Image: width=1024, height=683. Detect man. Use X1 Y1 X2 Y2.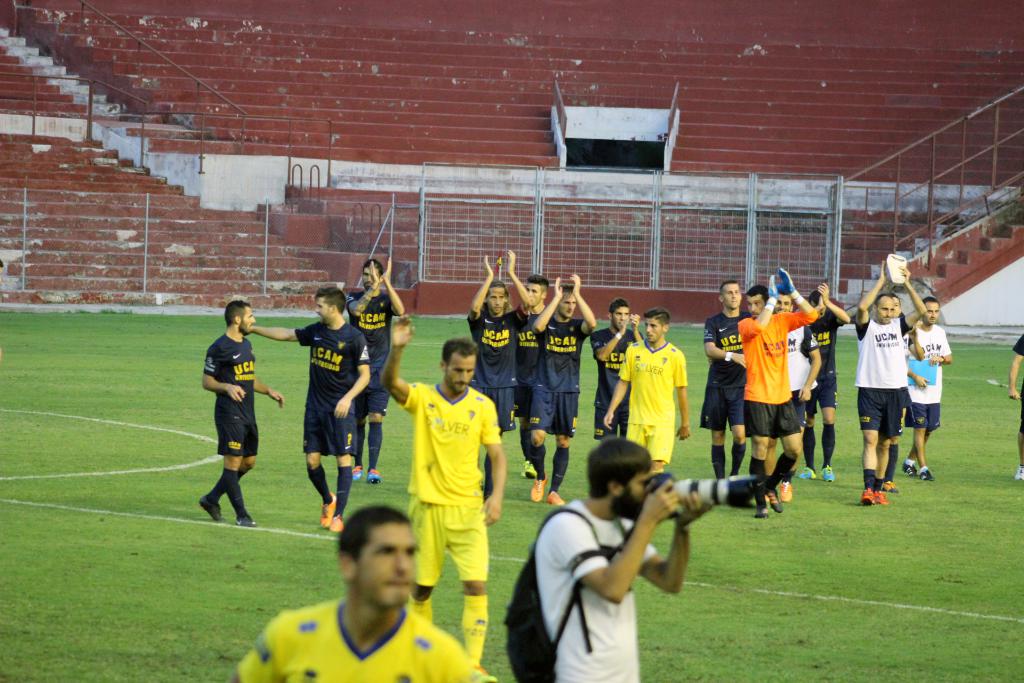
602 310 691 474.
